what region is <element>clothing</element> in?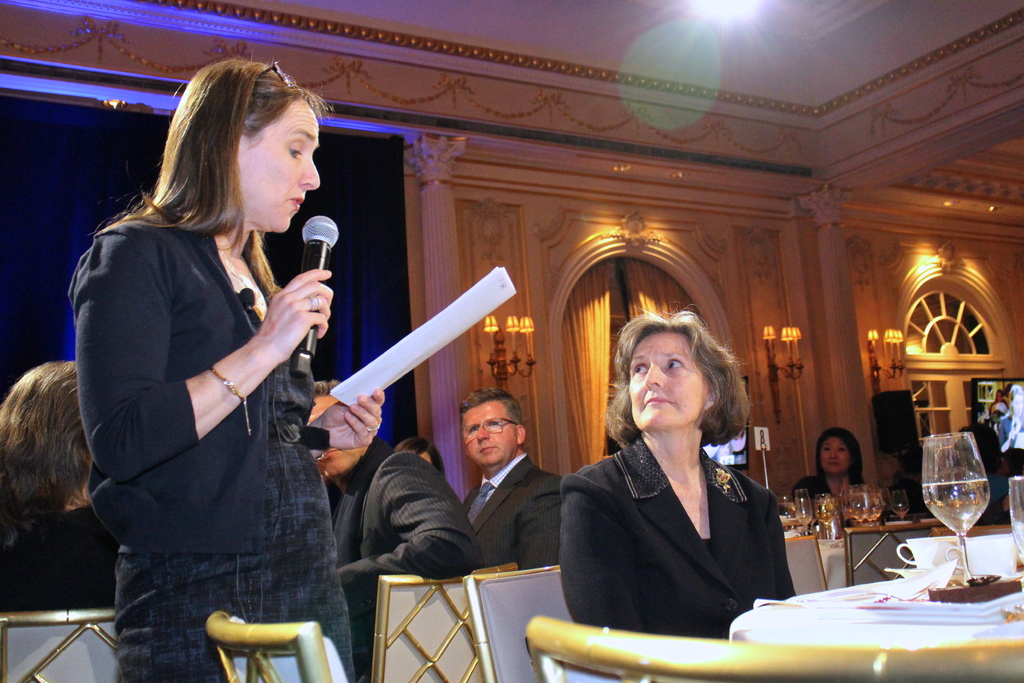
{"left": 86, "top": 217, "right": 332, "bottom": 682}.
